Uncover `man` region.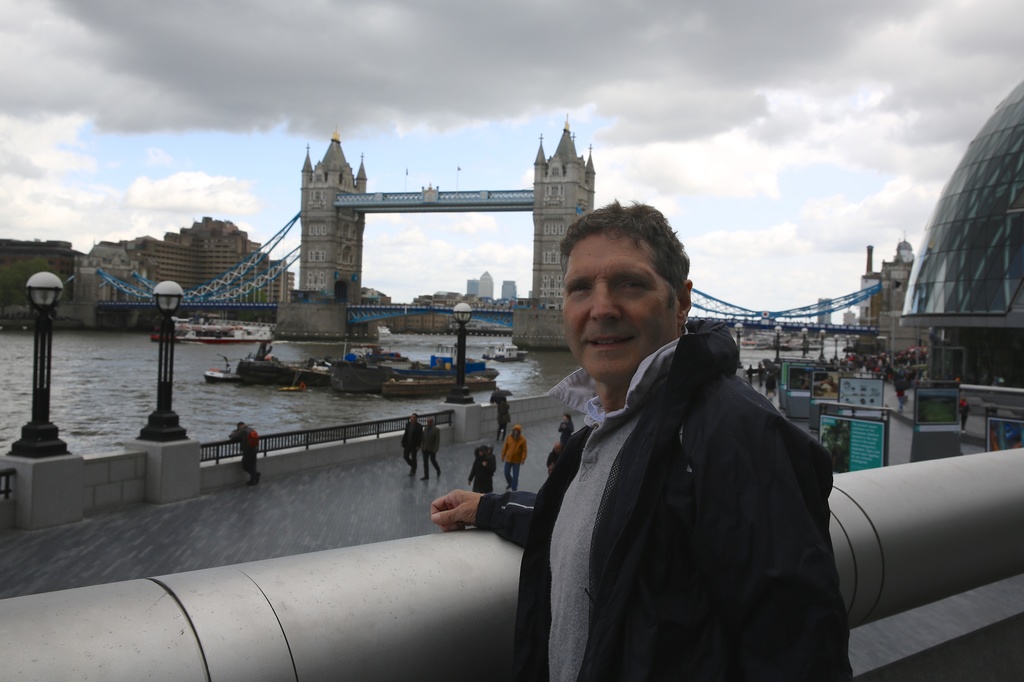
Uncovered: 471 441 500 507.
